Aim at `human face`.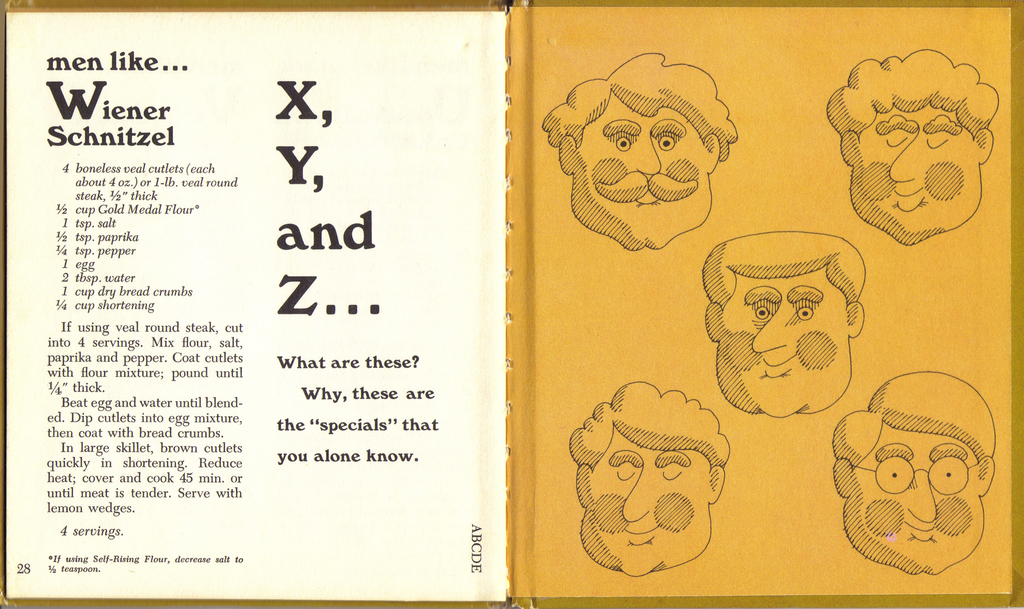
Aimed at box=[857, 435, 983, 571].
